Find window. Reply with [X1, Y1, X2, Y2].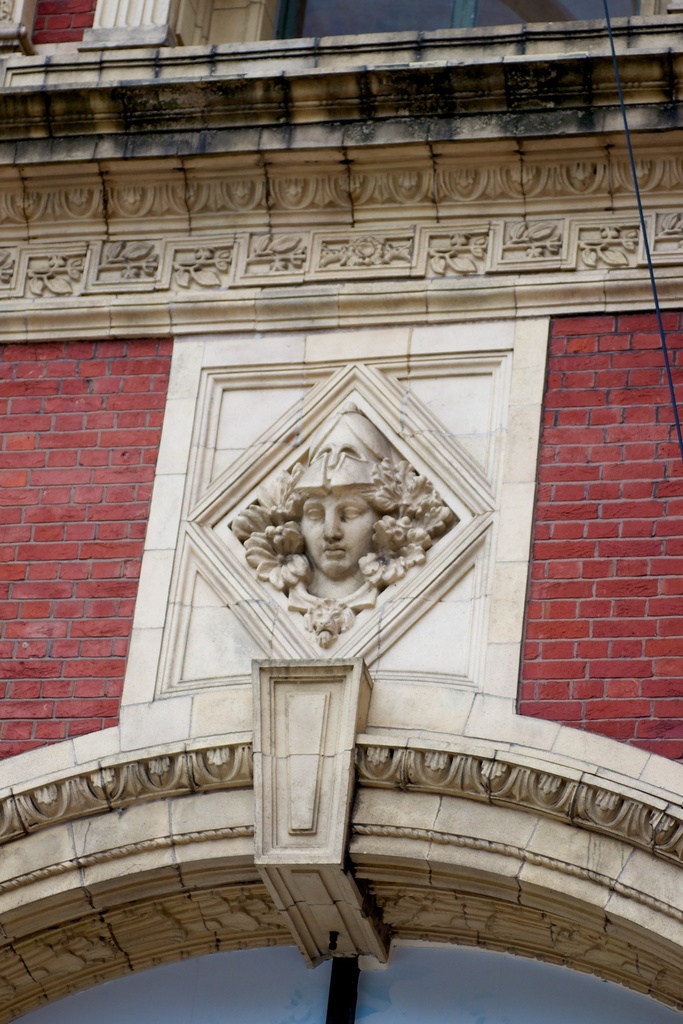
[275, 0, 640, 42].
